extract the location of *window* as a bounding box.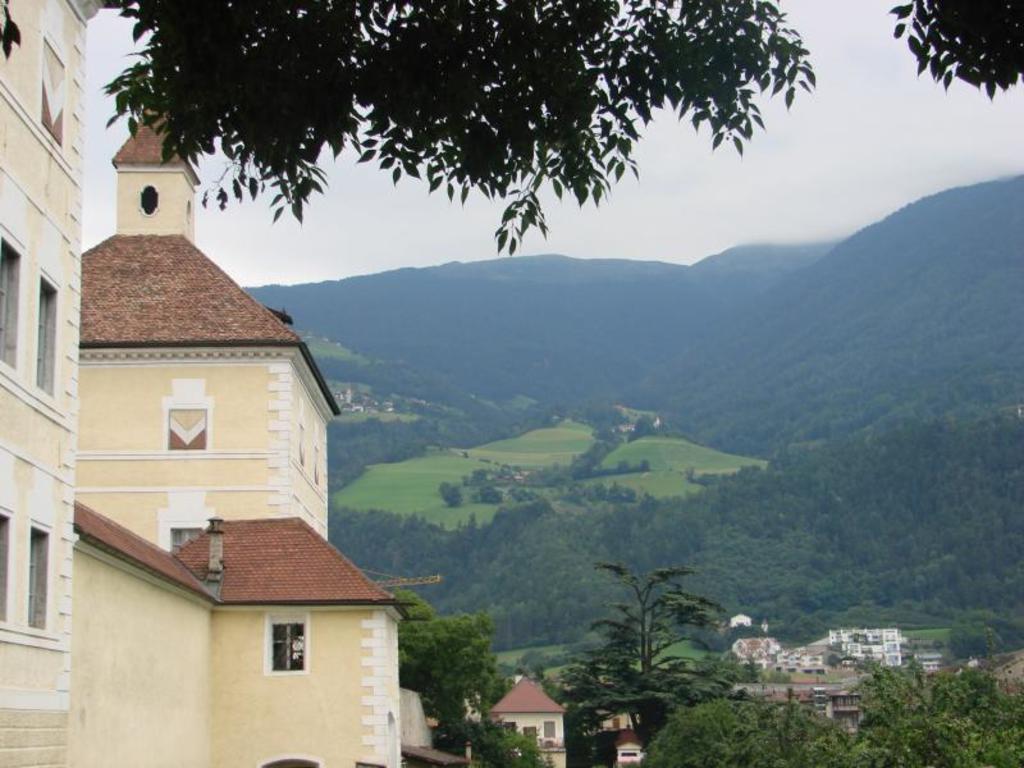
(0, 515, 8, 623).
